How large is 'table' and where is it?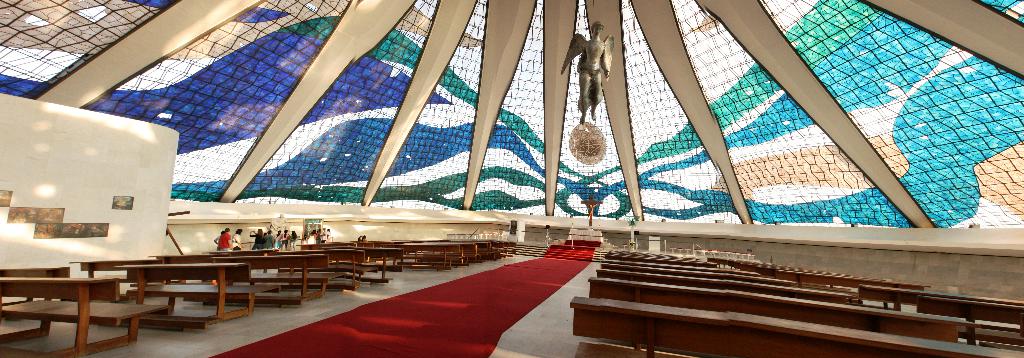
Bounding box: left=0, top=236, right=522, bottom=354.
